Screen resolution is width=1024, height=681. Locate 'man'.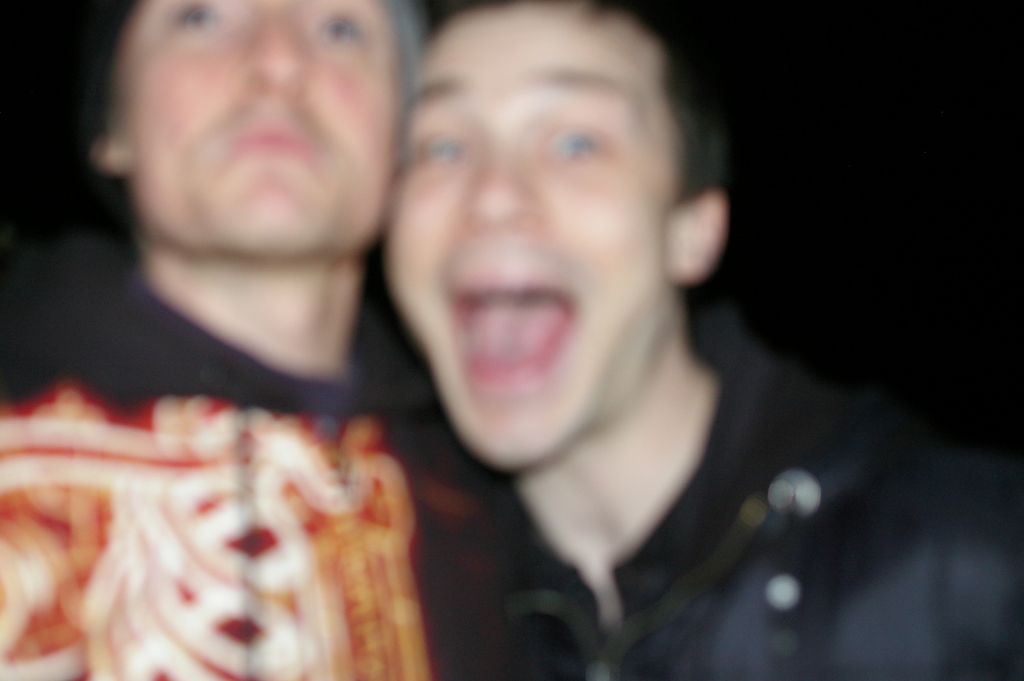
[left=383, top=0, right=1023, bottom=680].
